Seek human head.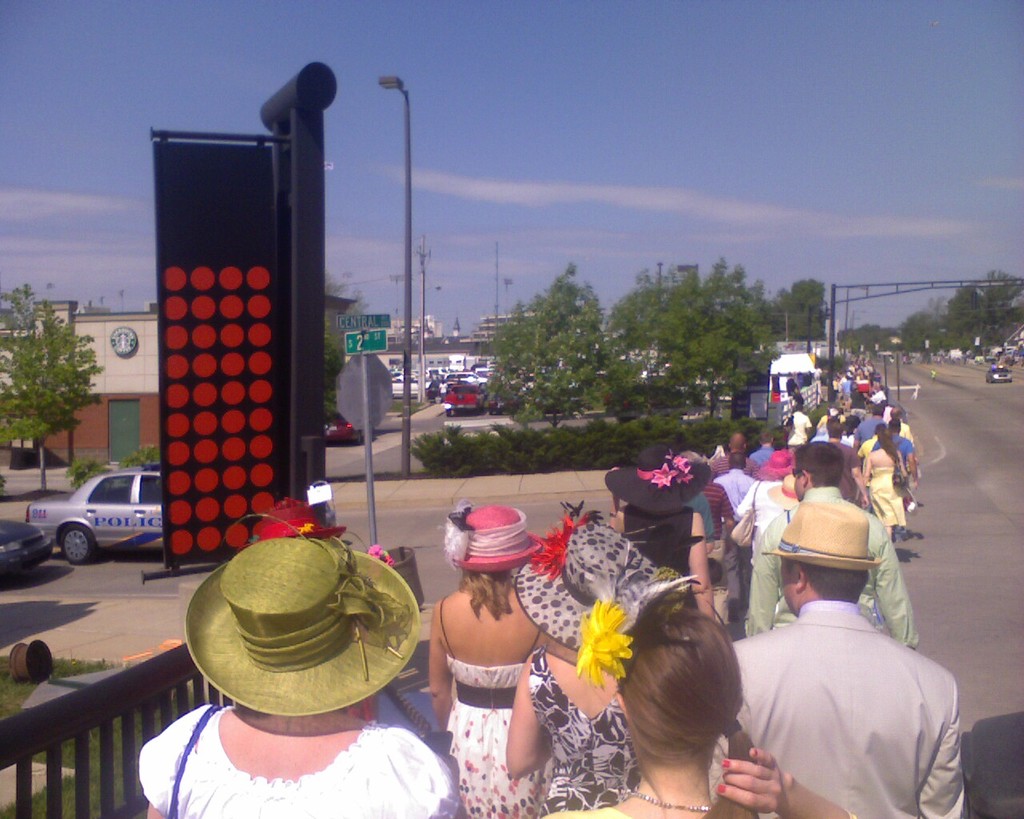
{"x1": 676, "y1": 449, "x2": 702, "y2": 461}.
